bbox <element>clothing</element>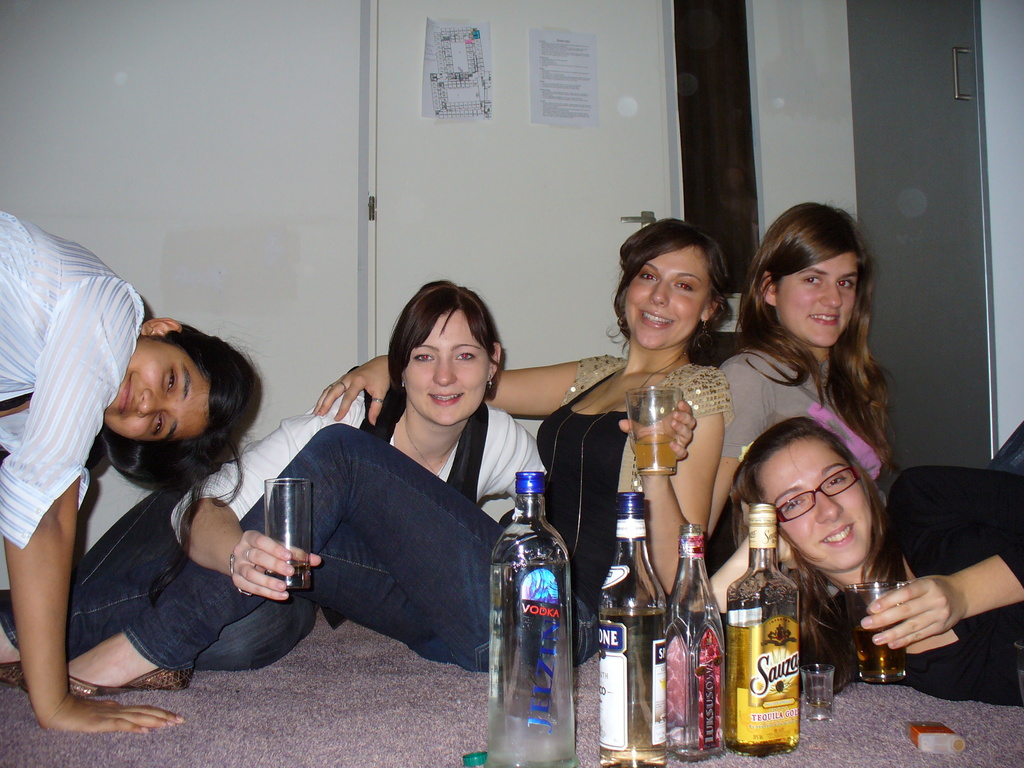
0, 387, 548, 689
